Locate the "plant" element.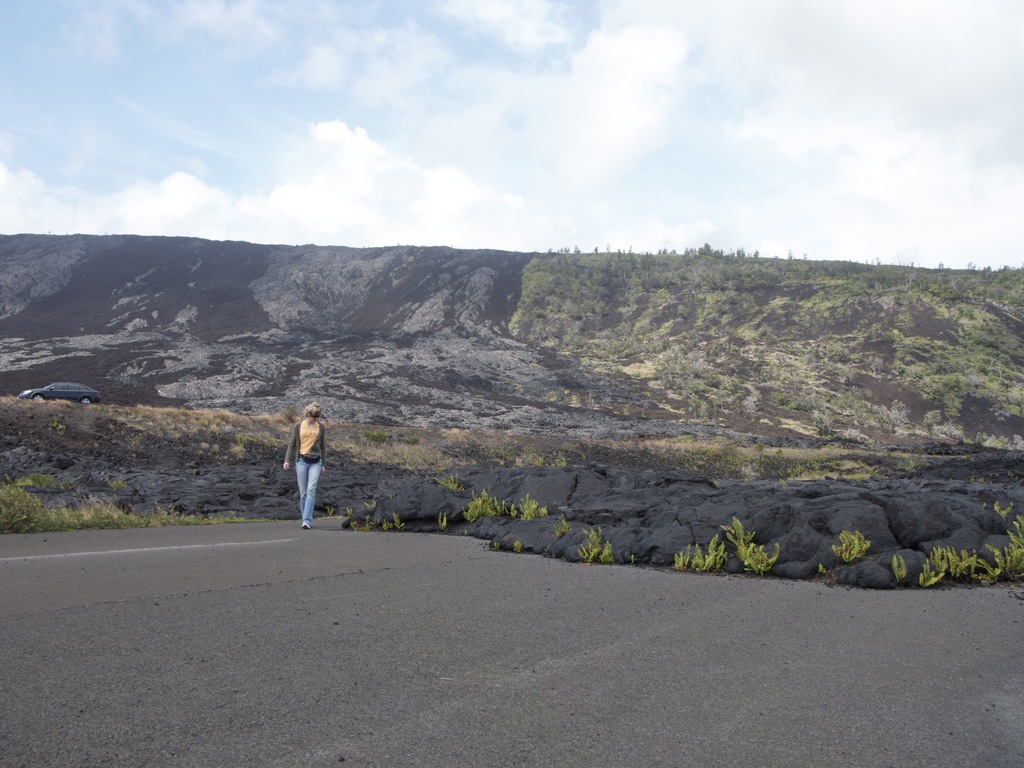
Element bbox: <region>390, 509, 408, 529</region>.
